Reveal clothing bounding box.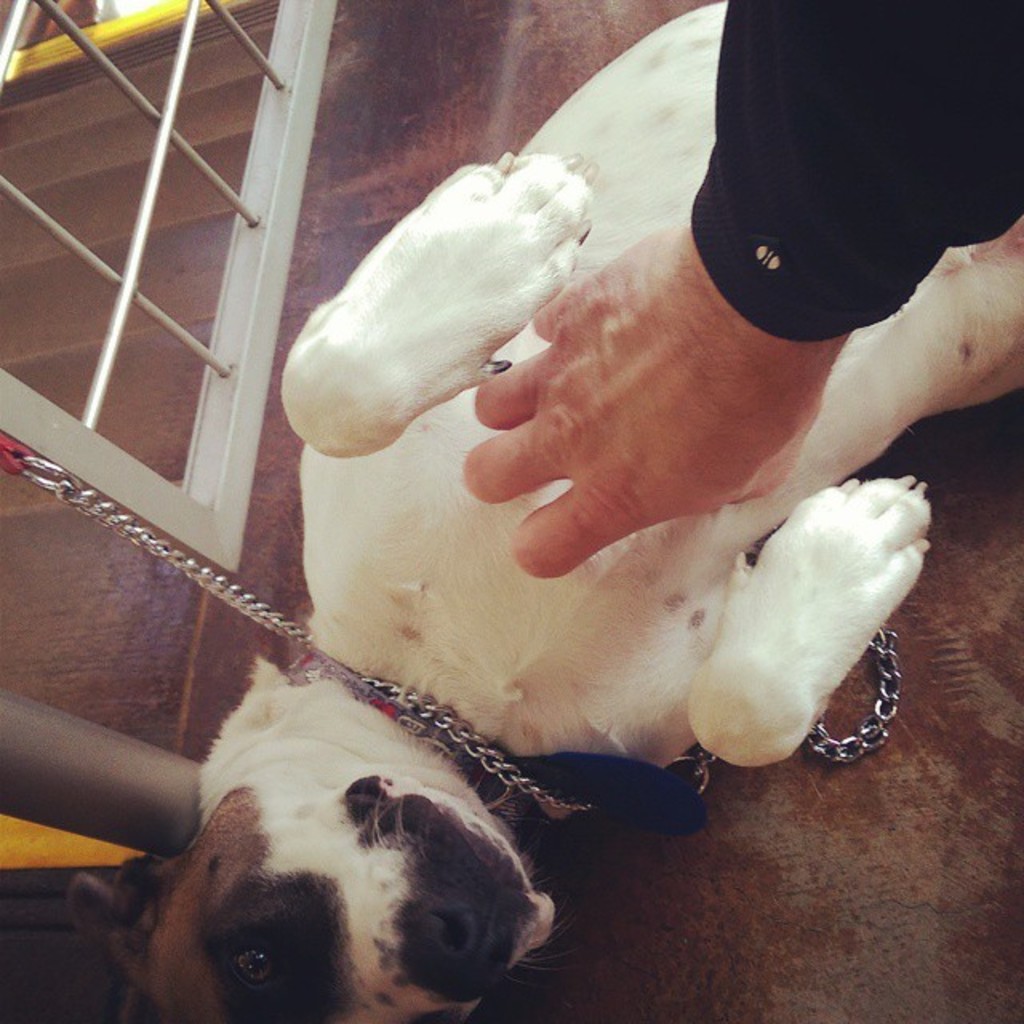
Revealed: [left=680, top=0, right=1022, bottom=320].
